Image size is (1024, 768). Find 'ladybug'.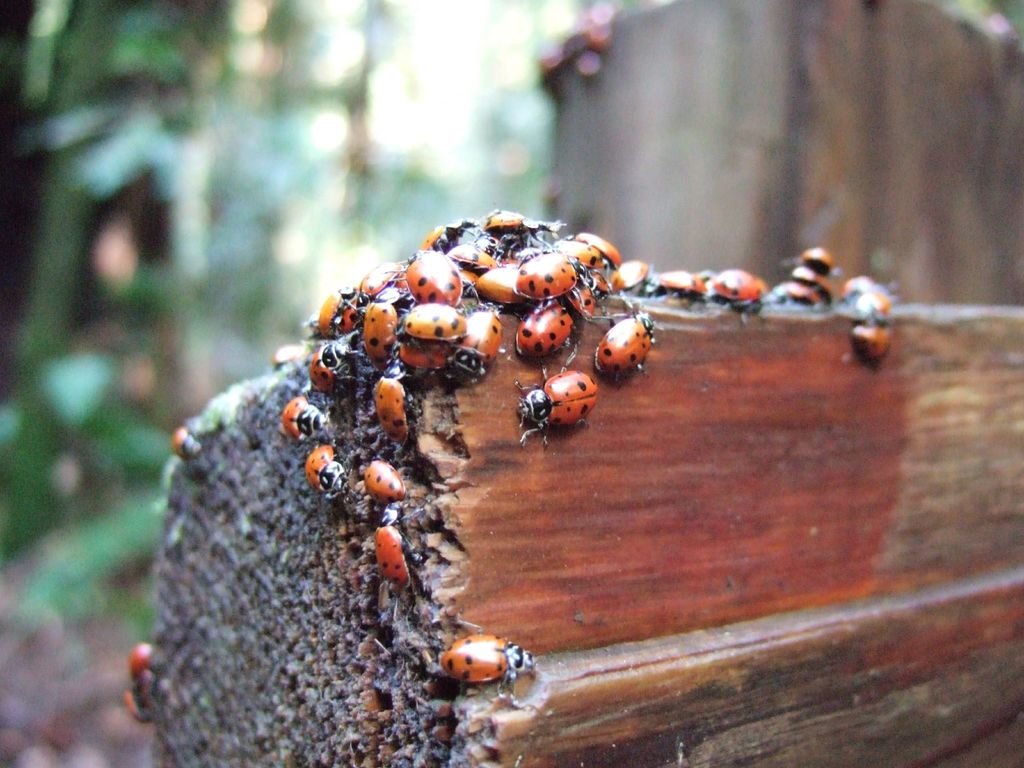
bbox(366, 517, 406, 587).
